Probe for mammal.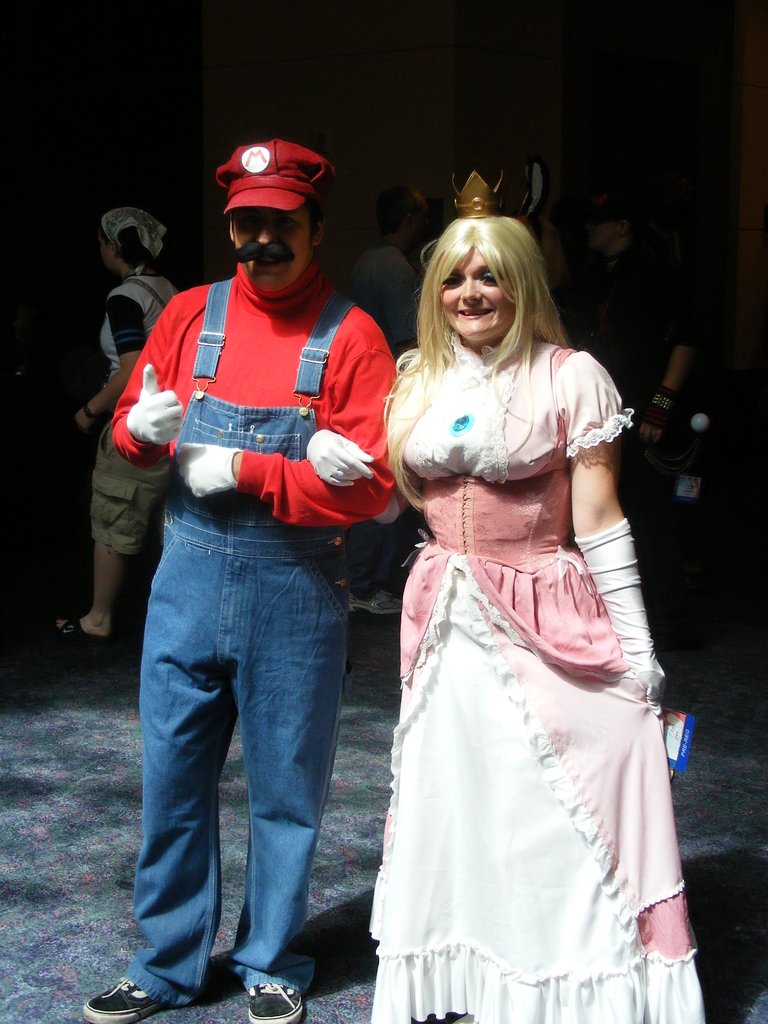
Probe result: {"x1": 305, "y1": 171, "x2": 714, "y2": 1023}.
